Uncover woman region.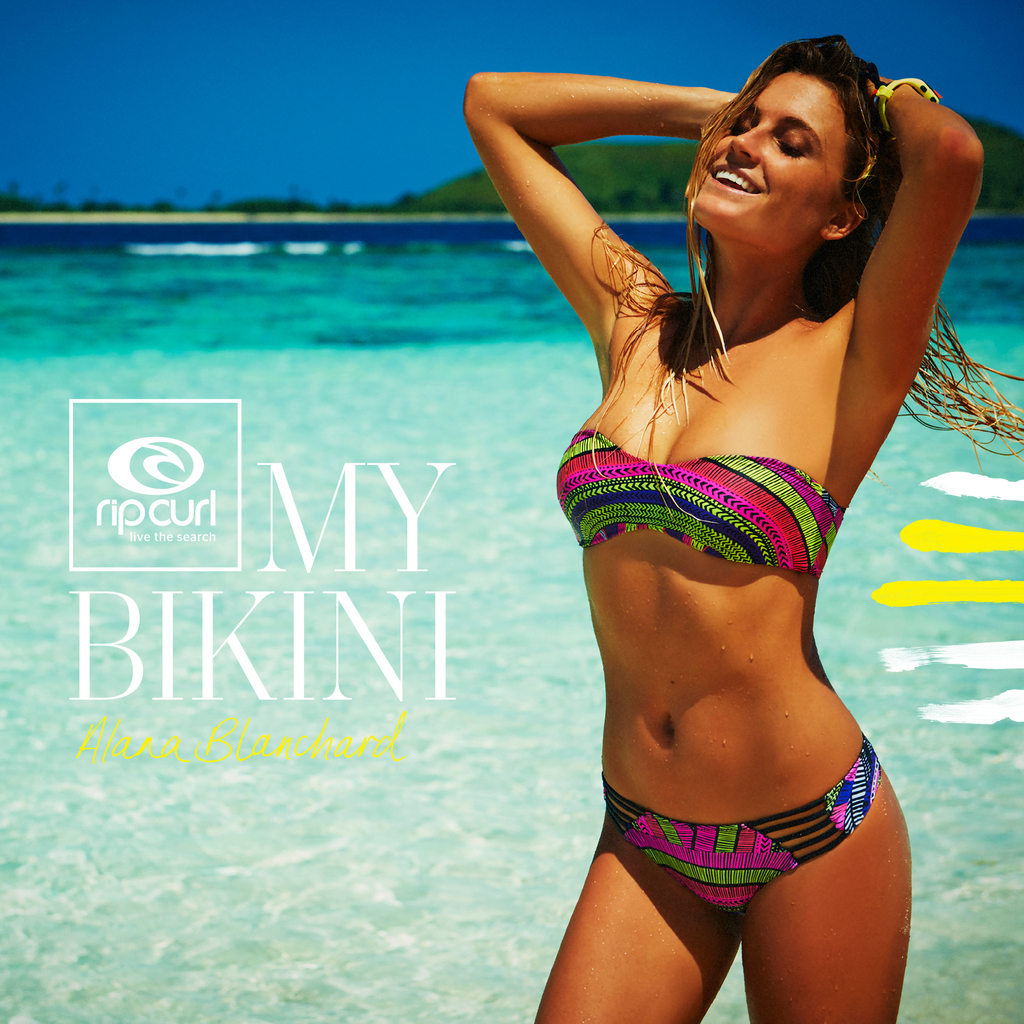
Uncovered: select_region(417, 0, 986, 1023).
